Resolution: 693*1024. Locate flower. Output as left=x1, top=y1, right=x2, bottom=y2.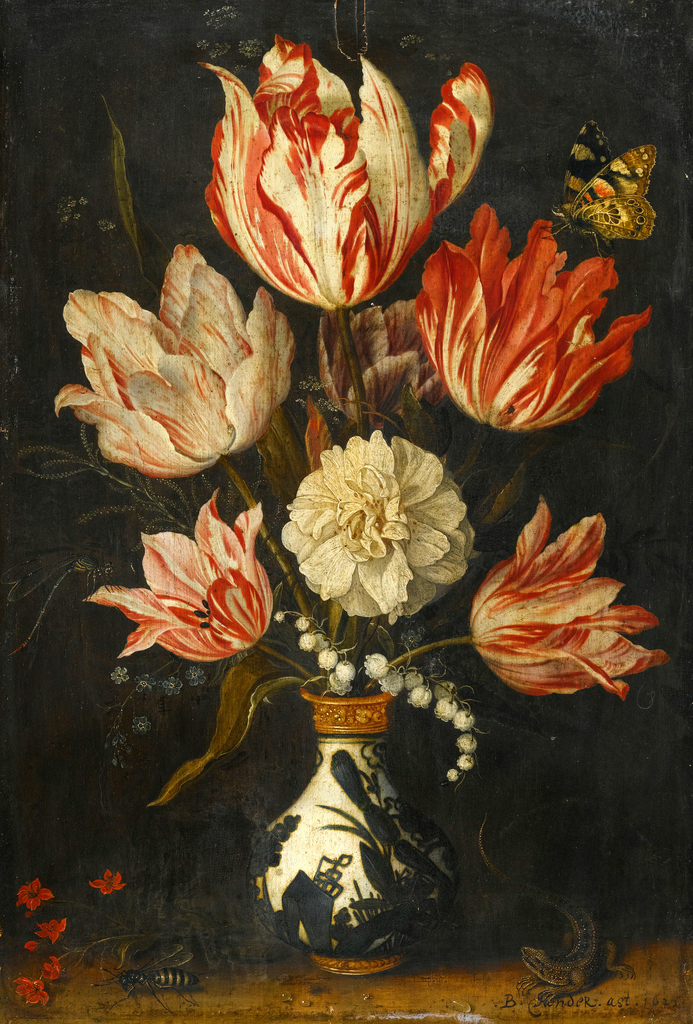
left=10, top=986, right=59, bottom=1004.
